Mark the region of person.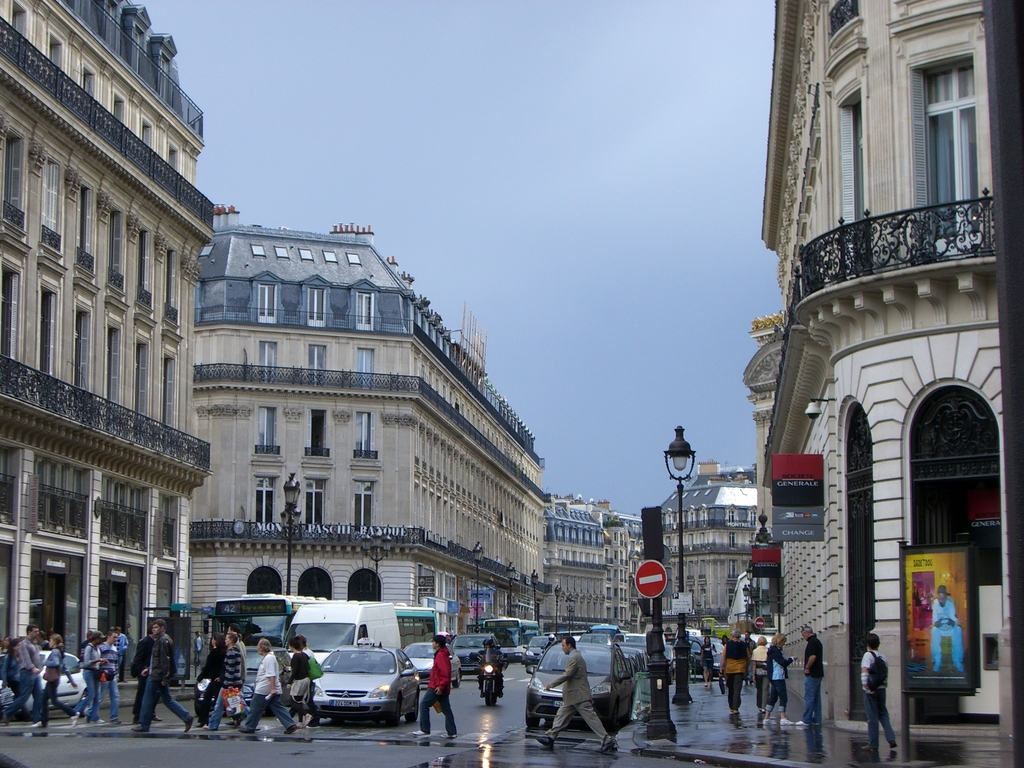
Region: bbox=[282, 633, 317, 732].
